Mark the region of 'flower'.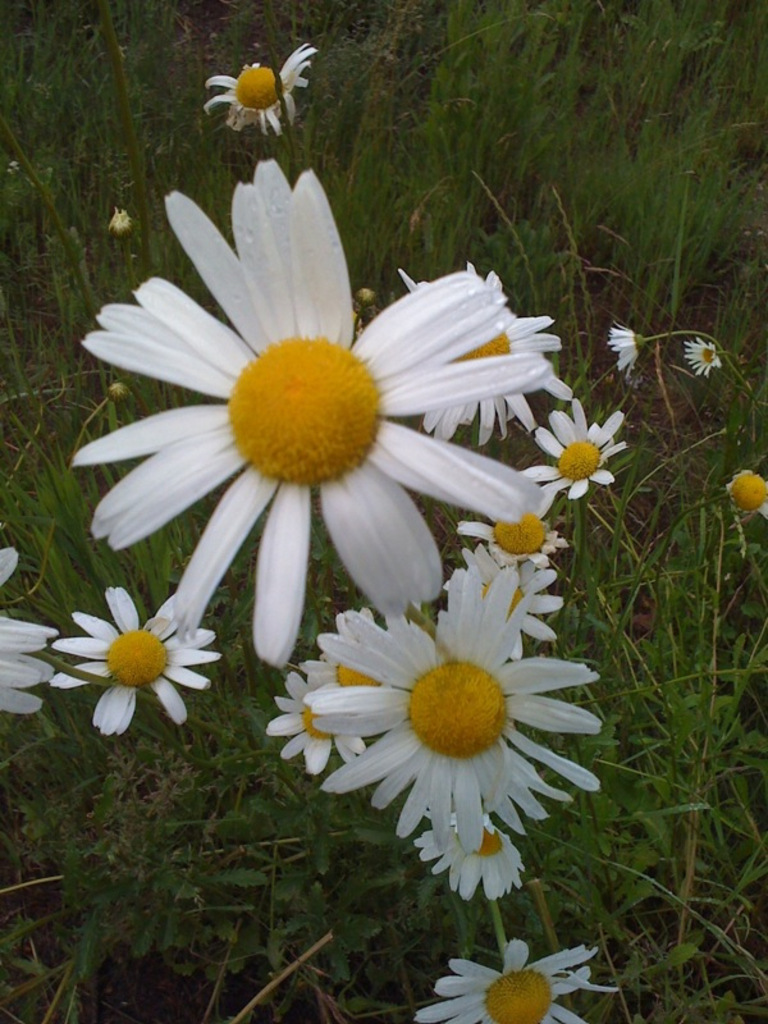
Region: [left=45, top=580, right=223, bottom=736].
